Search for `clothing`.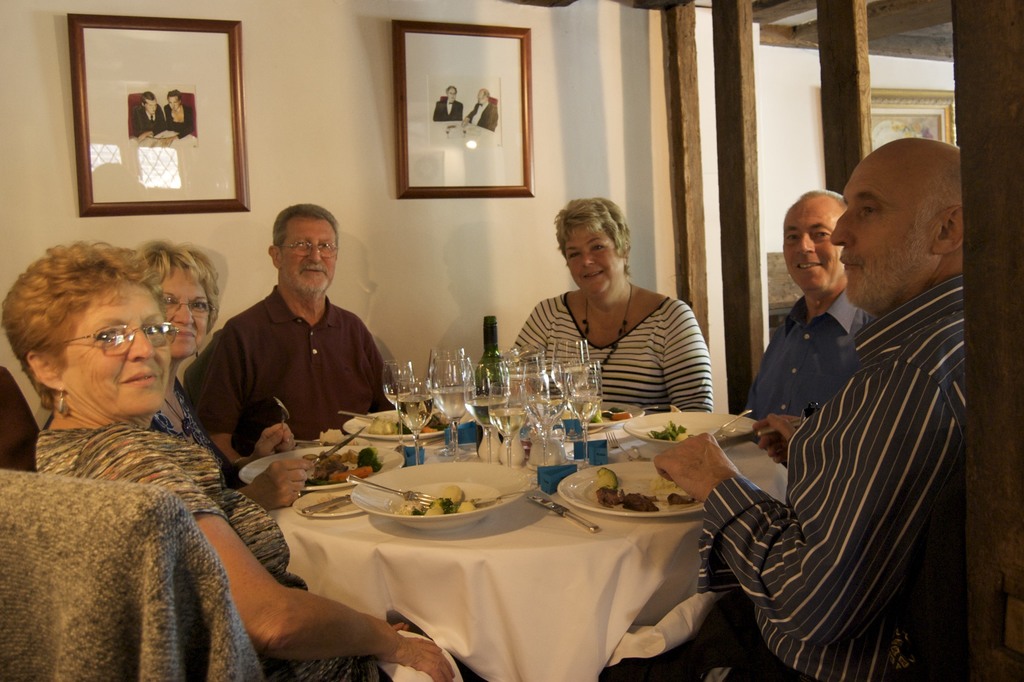
Found at bbox=(33, 416, 389, 681).
